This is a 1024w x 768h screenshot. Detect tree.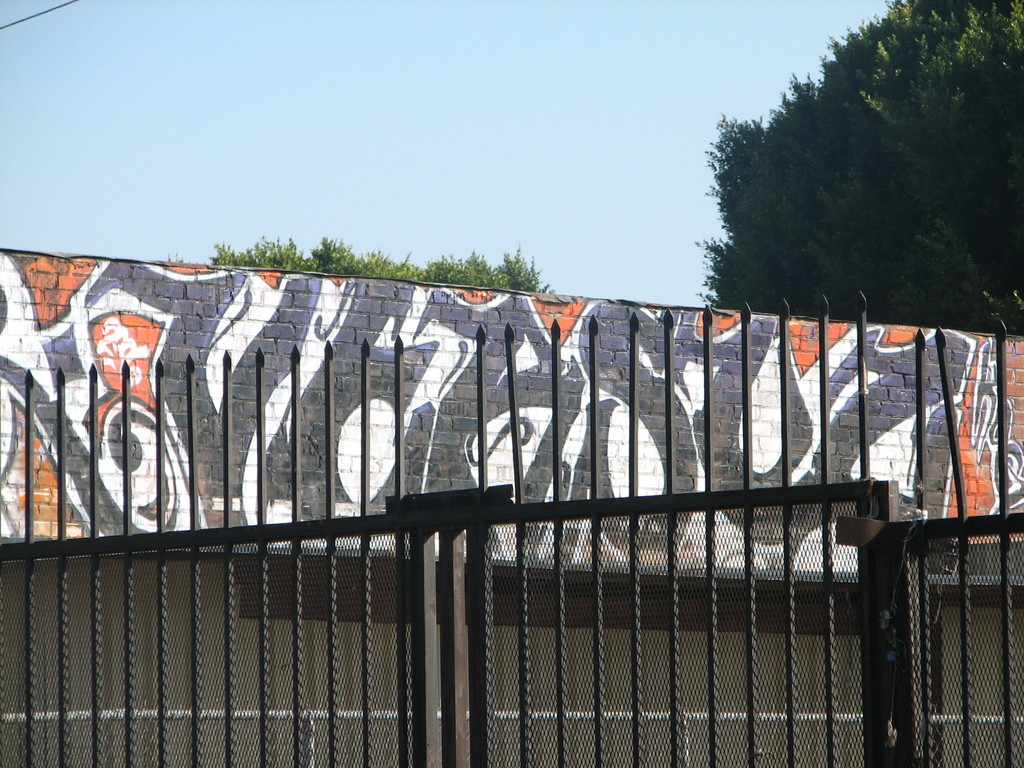
161,233,558,296.
